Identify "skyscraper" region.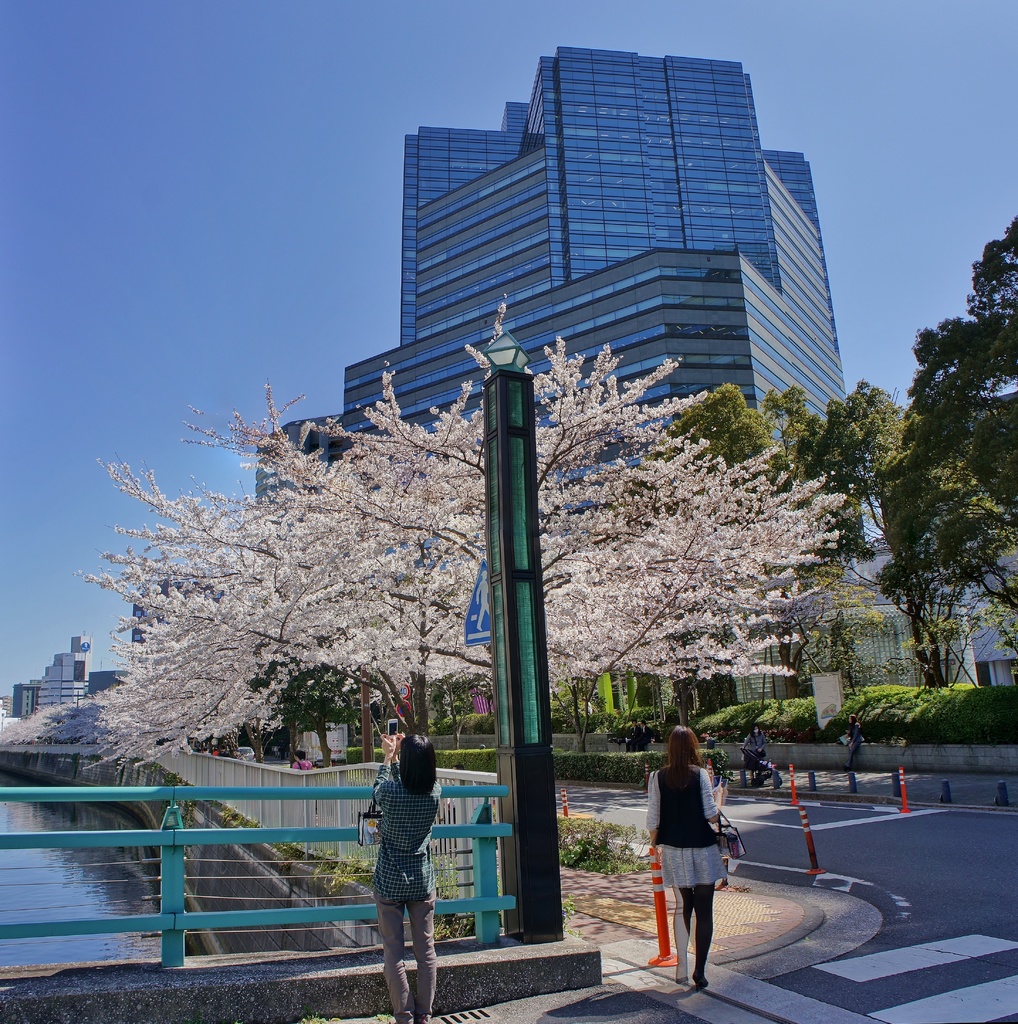
Region: crop(354, 51, 856, 451).
